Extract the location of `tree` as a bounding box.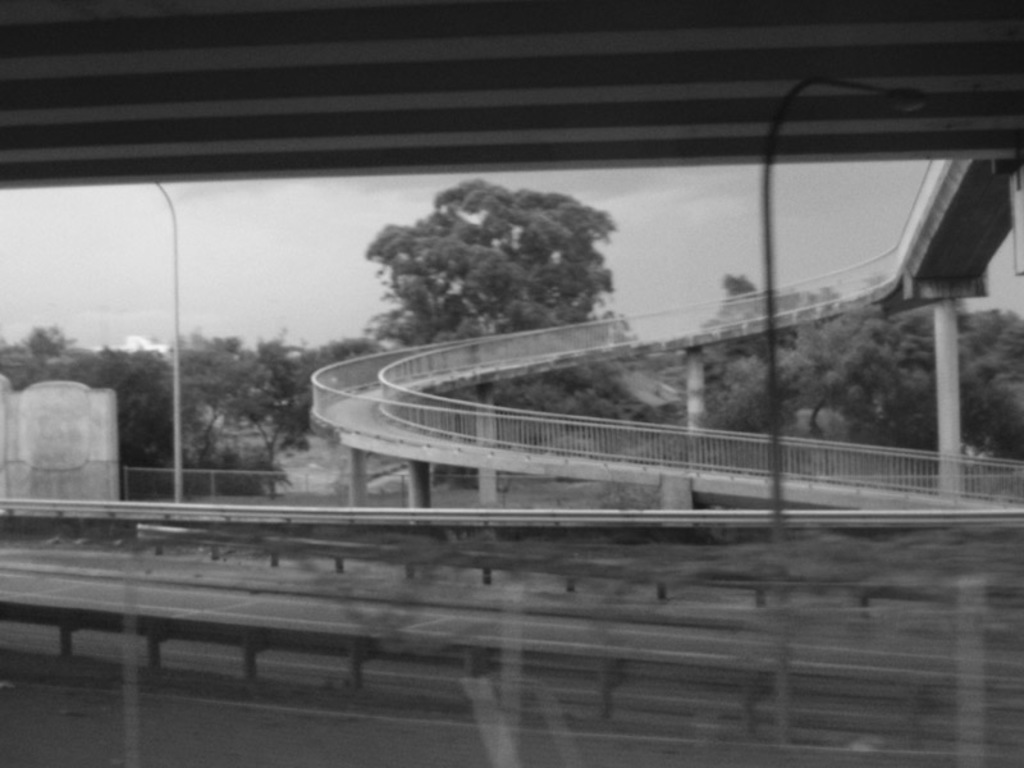
(x1=24, y1=323, x2=72, y2=362).
